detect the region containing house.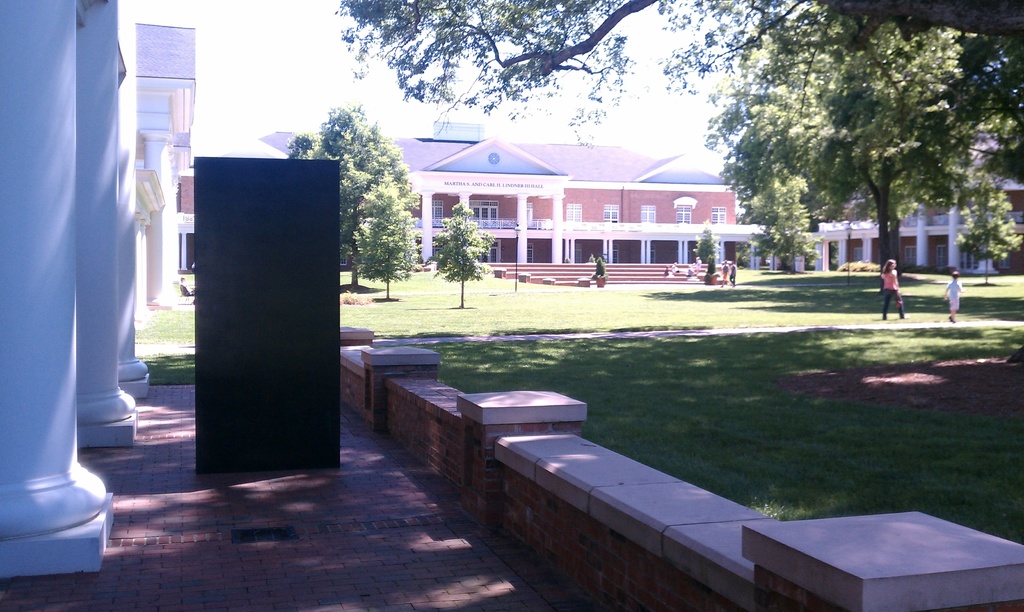
x1=0, y1=0, x2=1023, y2=611.
